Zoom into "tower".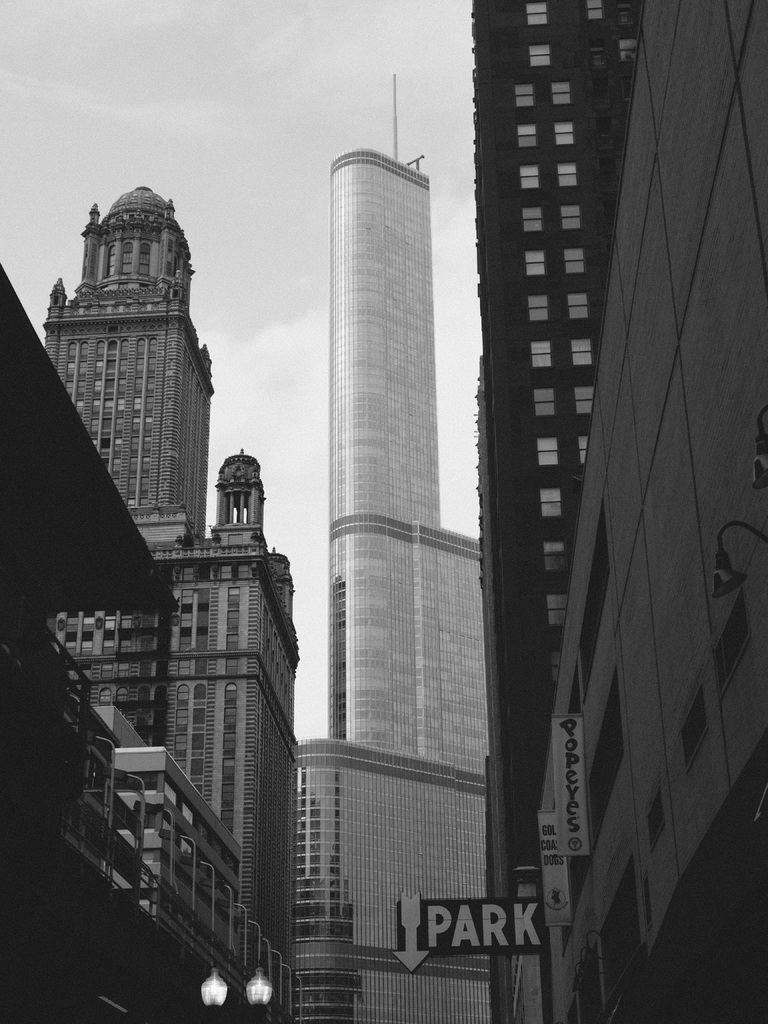
Zoom target: 477,0,644,1020.
